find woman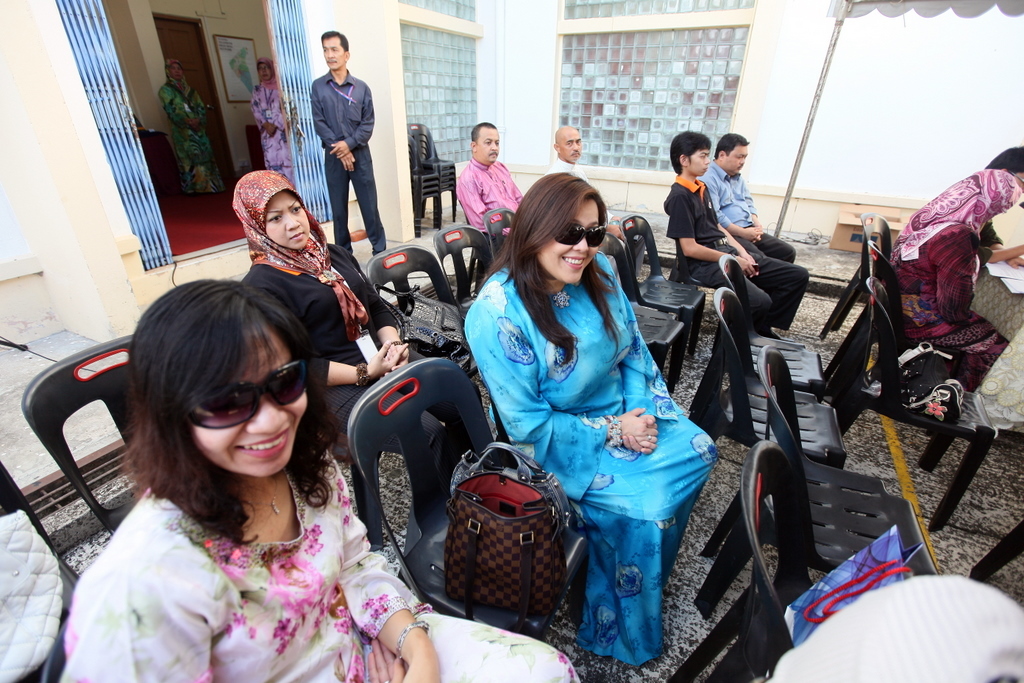
{"left": 56, "top": 274, "right": 581, "bottom": 682}
